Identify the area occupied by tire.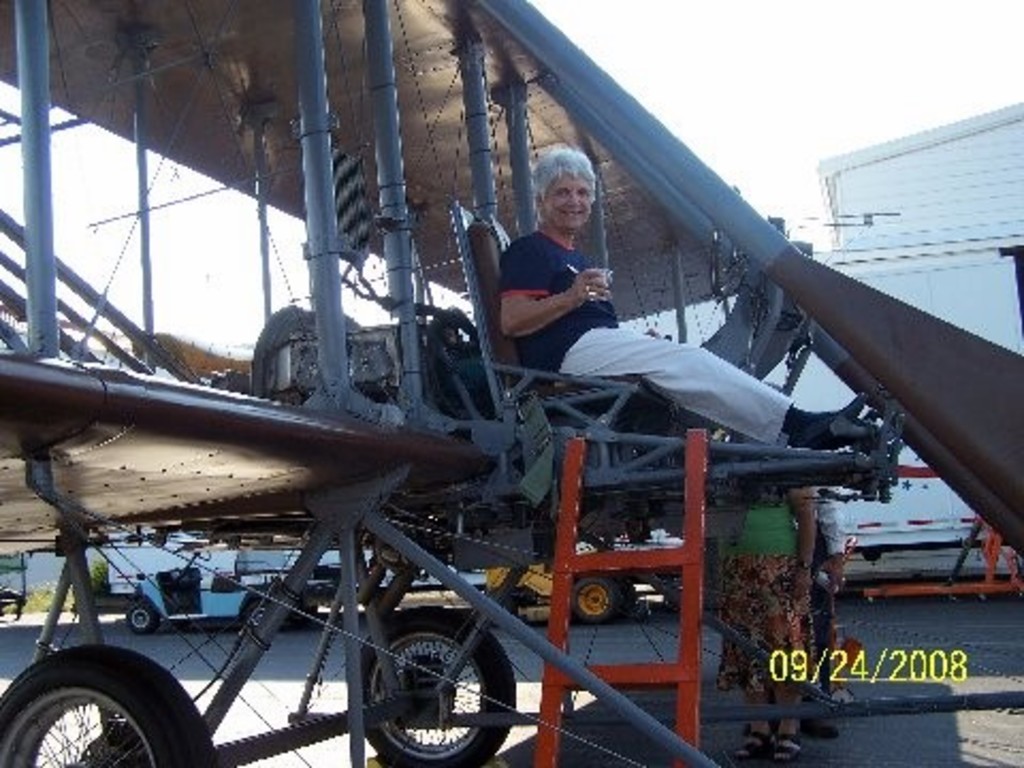
Area: (122,602,160,634).
